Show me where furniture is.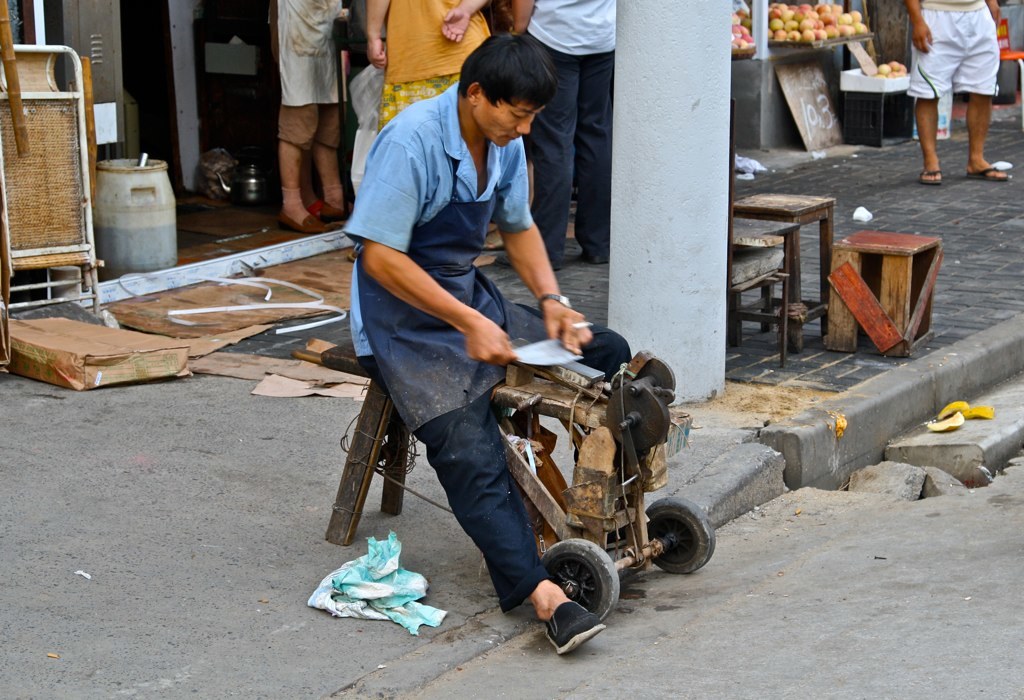
furniture is at <region>725, 197, 835, 353</region>.
